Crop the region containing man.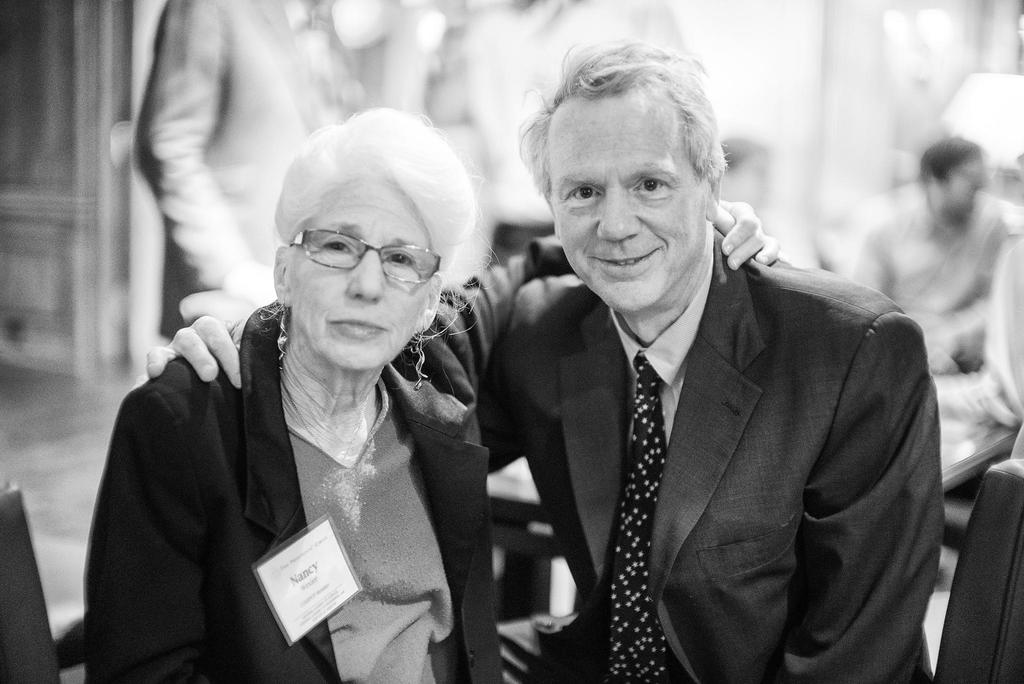
Crop region: l=426, t=0, r=692, b=263.
